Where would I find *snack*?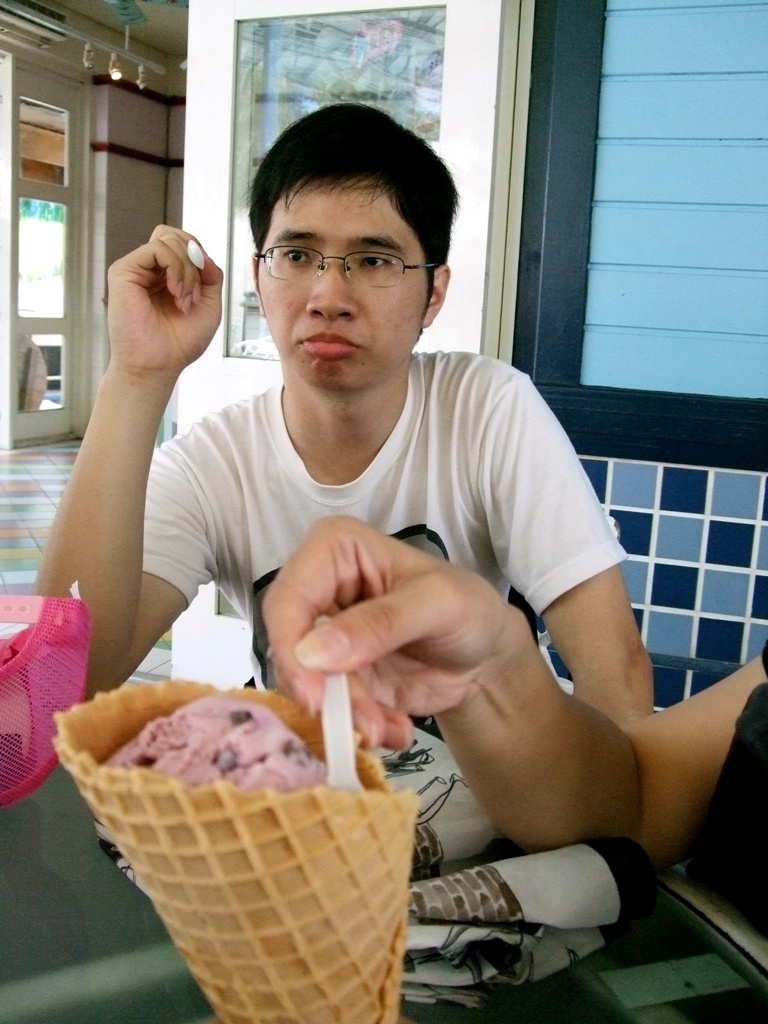
At [60,640,486,939].
